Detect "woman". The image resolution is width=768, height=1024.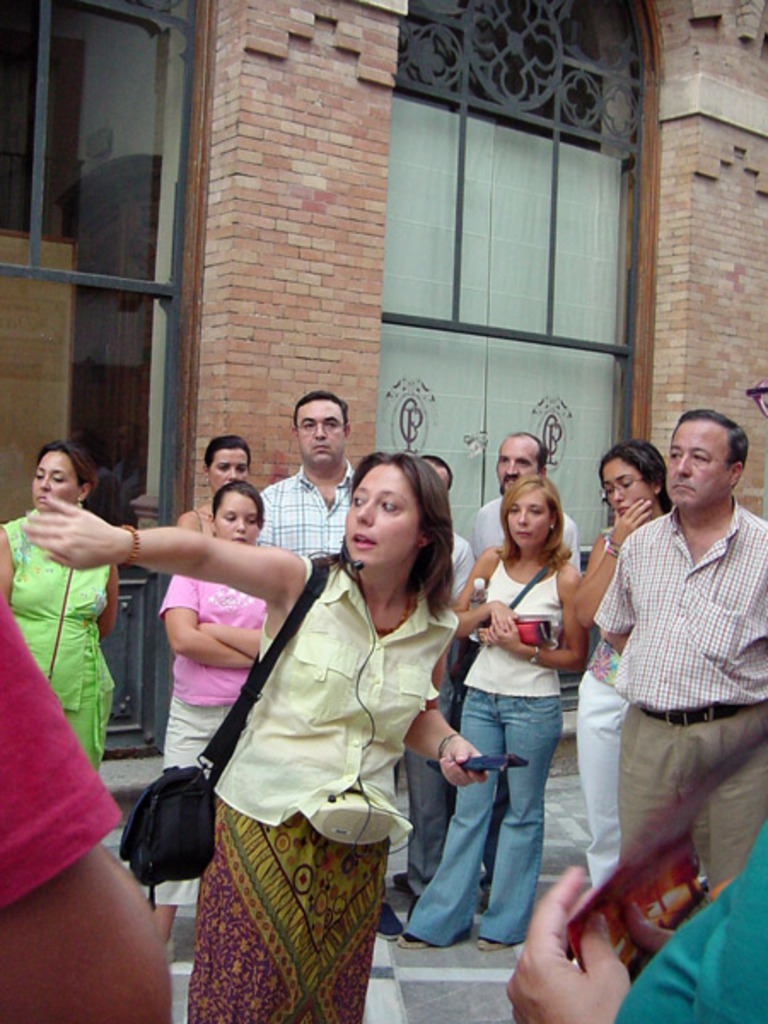
box=[404, 474, 591, 947].
